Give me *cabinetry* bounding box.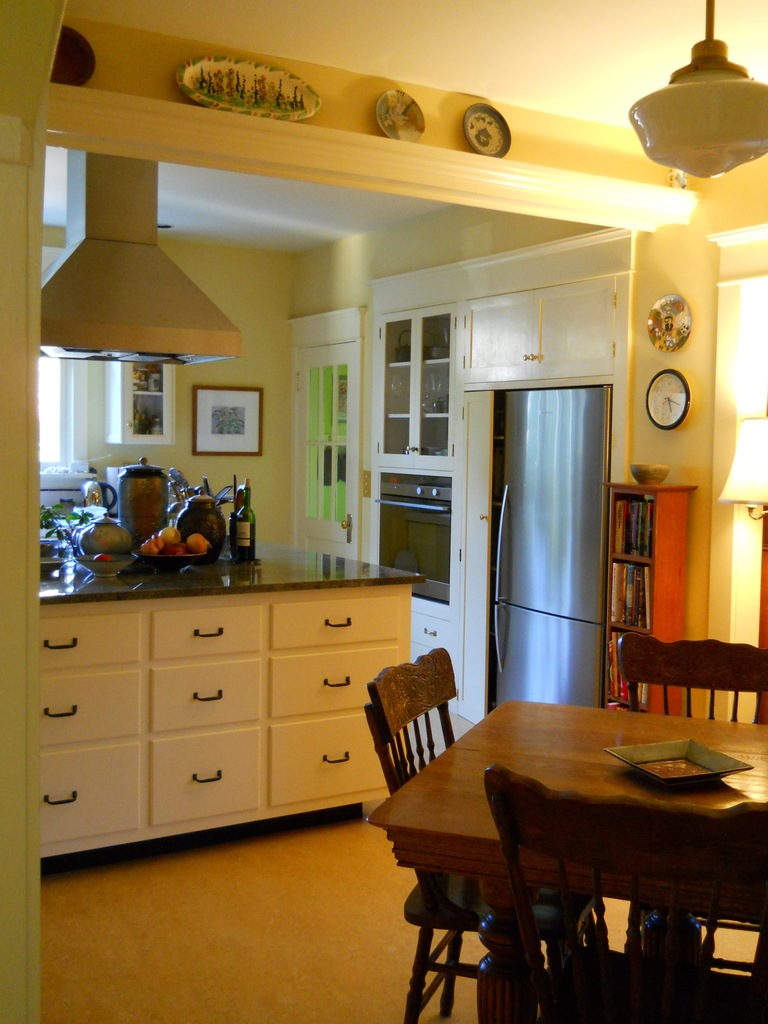
bbox=(371, 307, 467, 475).
